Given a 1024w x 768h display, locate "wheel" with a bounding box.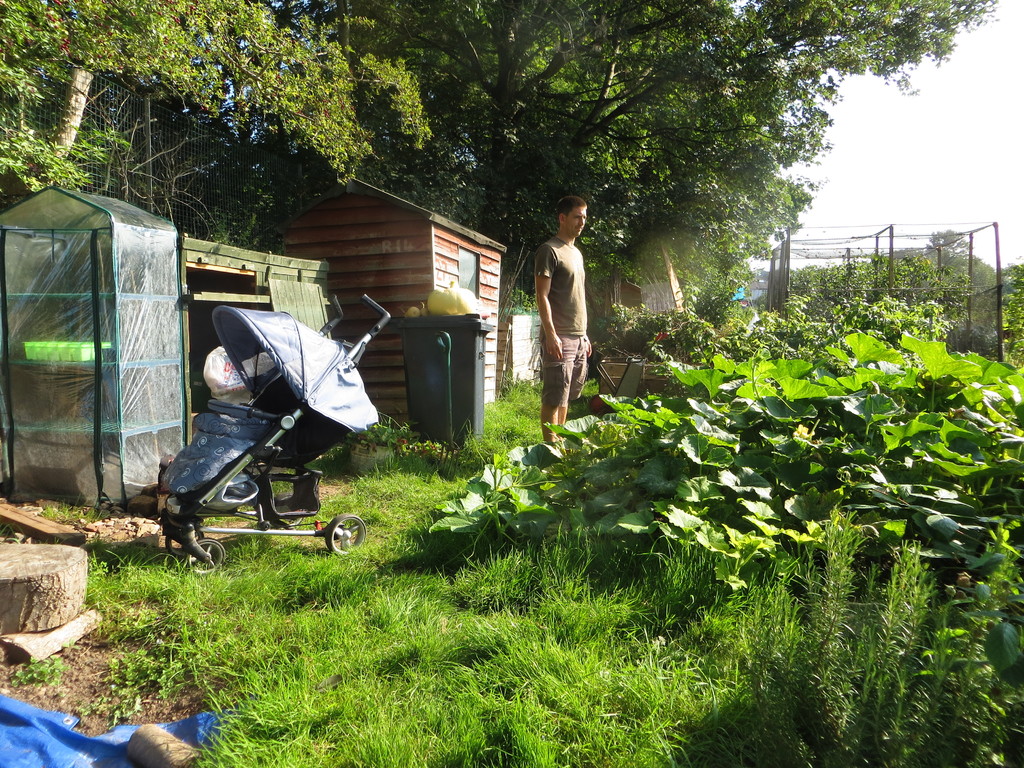
Located: 326:513:368:554.
